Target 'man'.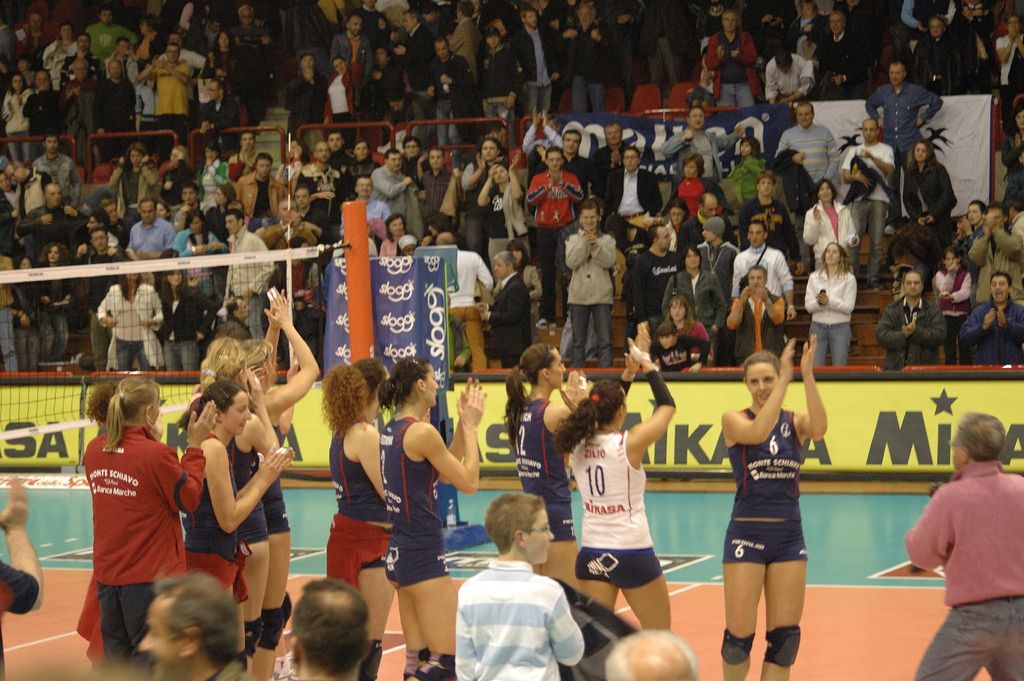
Target region: region(92, 56, 132, 141).
